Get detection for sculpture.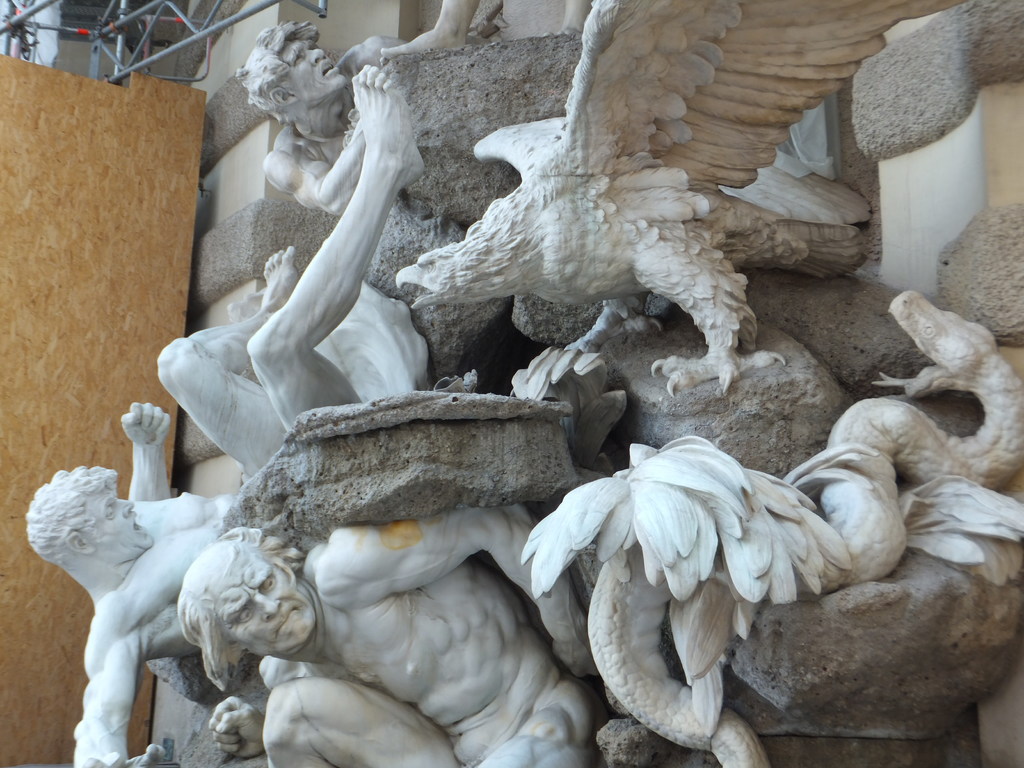
Detection: 428, 26, 870, 388.
